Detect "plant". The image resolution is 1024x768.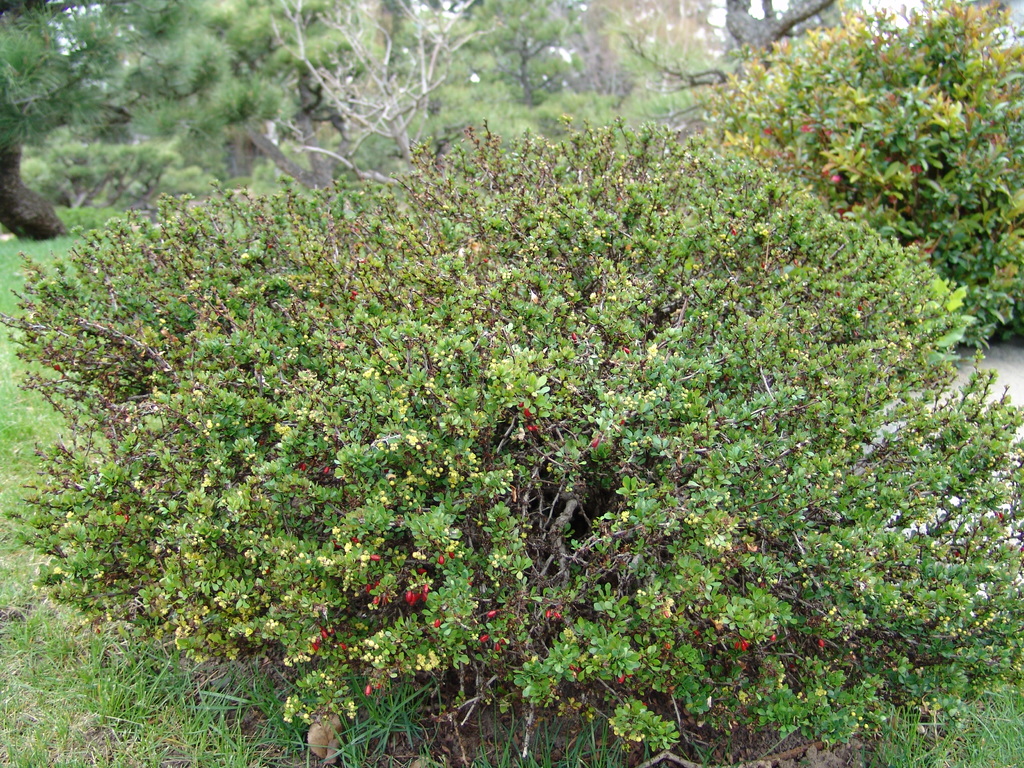
pyautogui.locateOnScreen(664, 0, 1023, 352).
